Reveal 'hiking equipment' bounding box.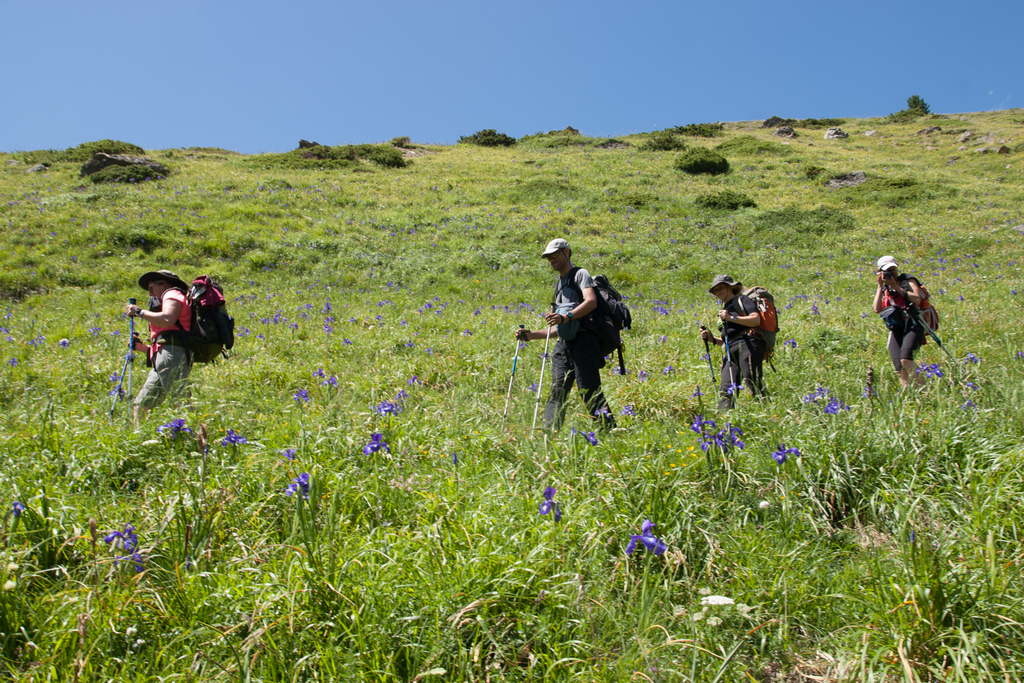
Revealed: x1=531, y1=301, x2=561, y2=440.
